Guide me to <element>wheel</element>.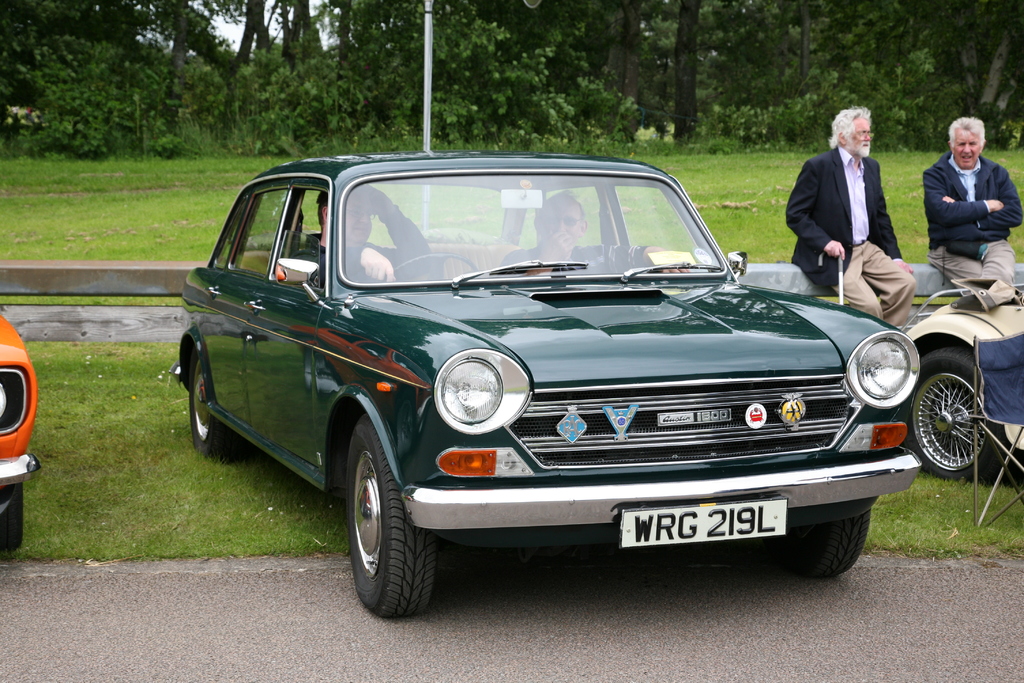
Guidance: box(351, 412, 433, 620).
